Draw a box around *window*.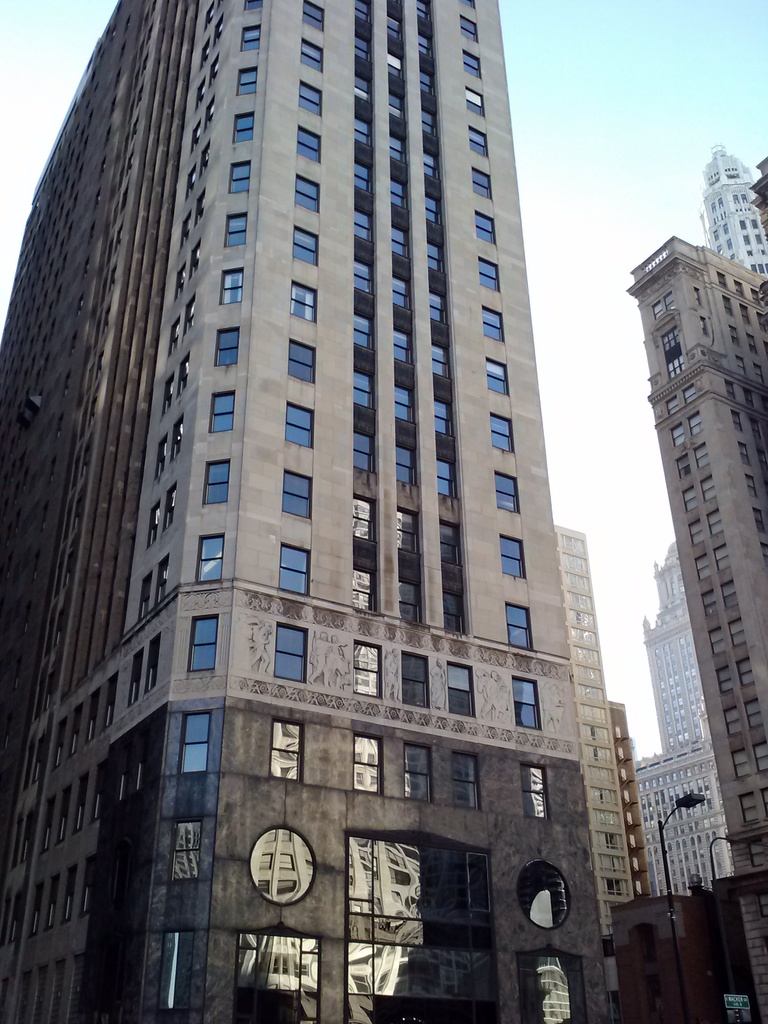
417:0:429:17.
